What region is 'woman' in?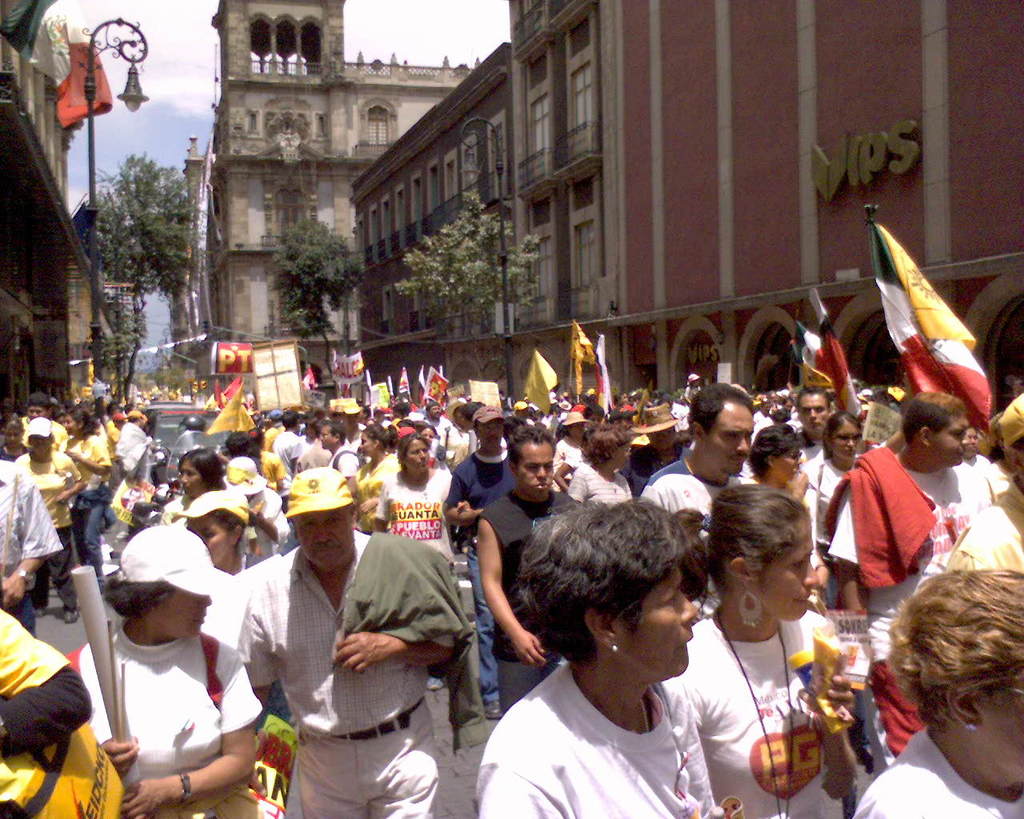
BBox(159, 496, 262, 573).
